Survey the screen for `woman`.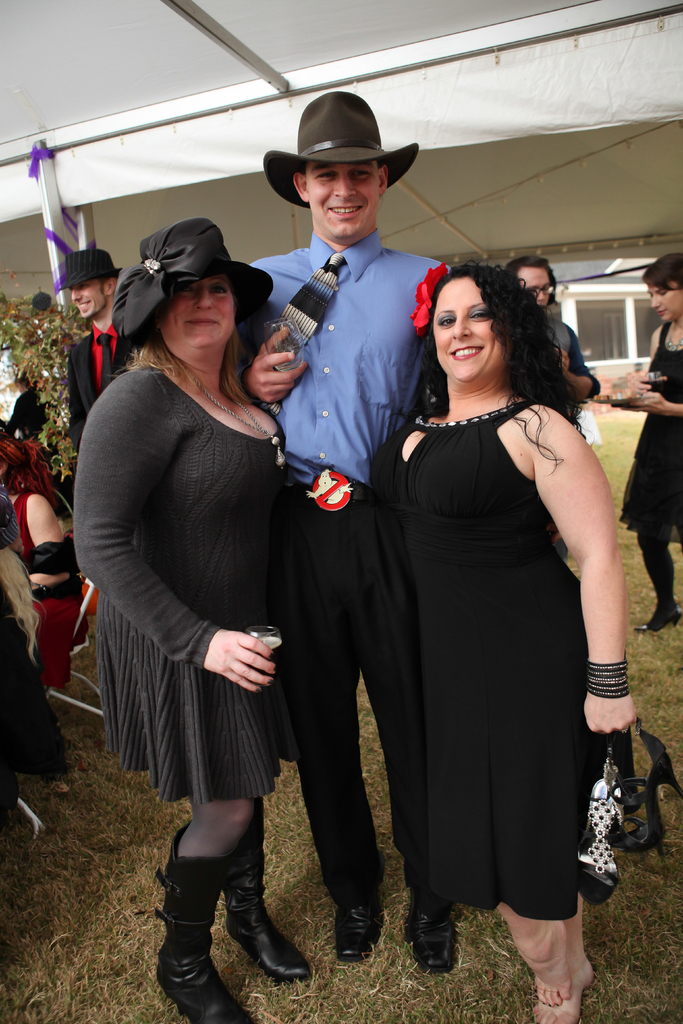
Survey found: [616,247,682,634].
